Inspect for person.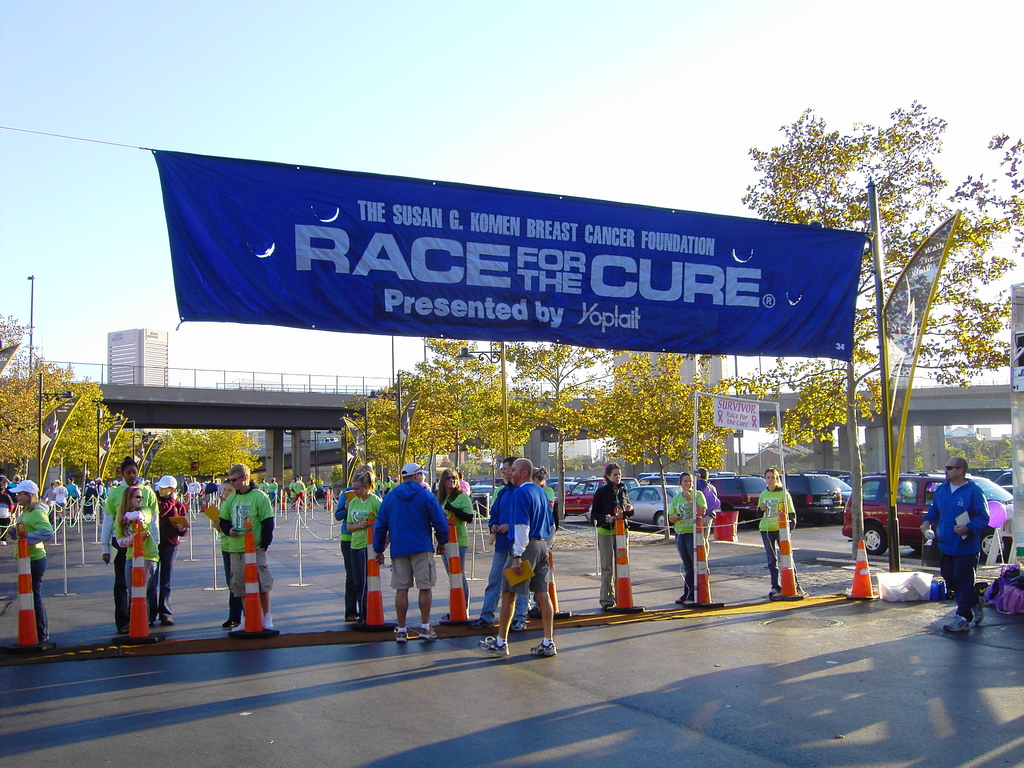
Inspection: pyautogui.locateOnScreen(922, 454, 991, 630).
